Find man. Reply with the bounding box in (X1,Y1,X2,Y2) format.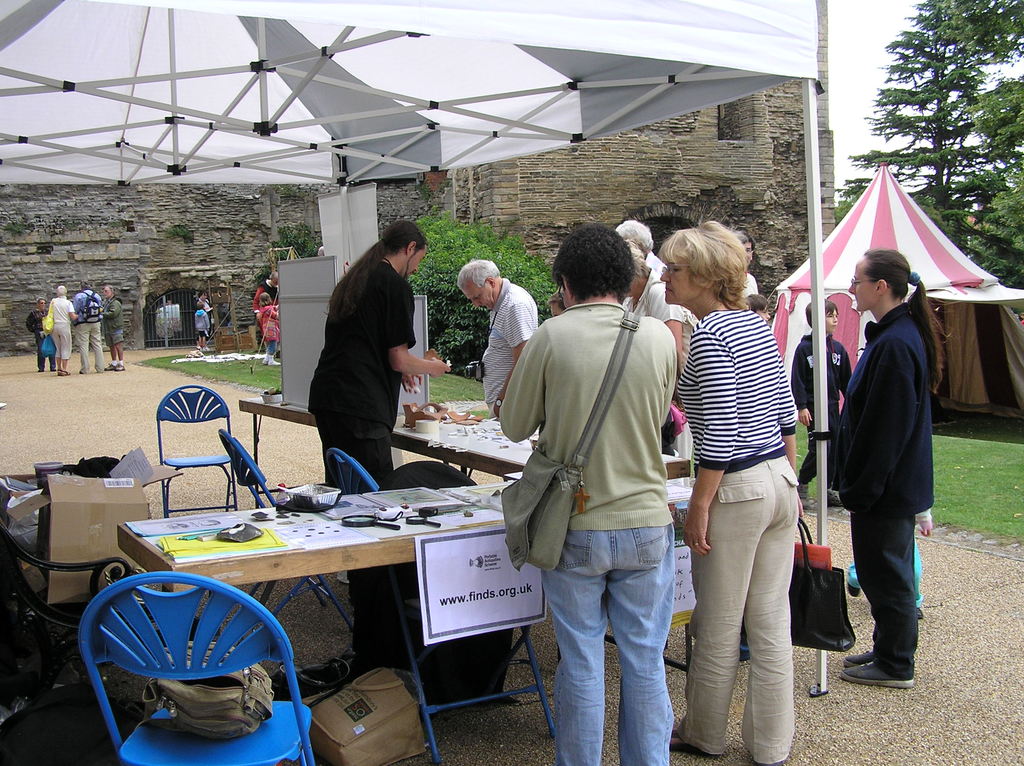
(251,272,282,362).
